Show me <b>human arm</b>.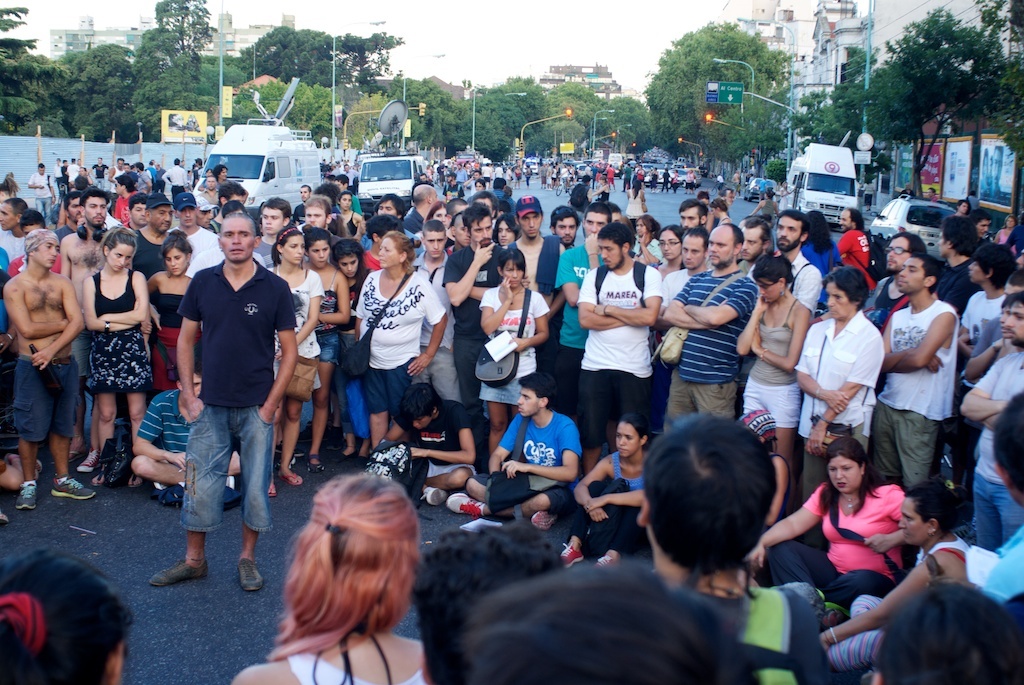
<b>human arm</b> is here: l=571, t=455, r=612, b=520.
